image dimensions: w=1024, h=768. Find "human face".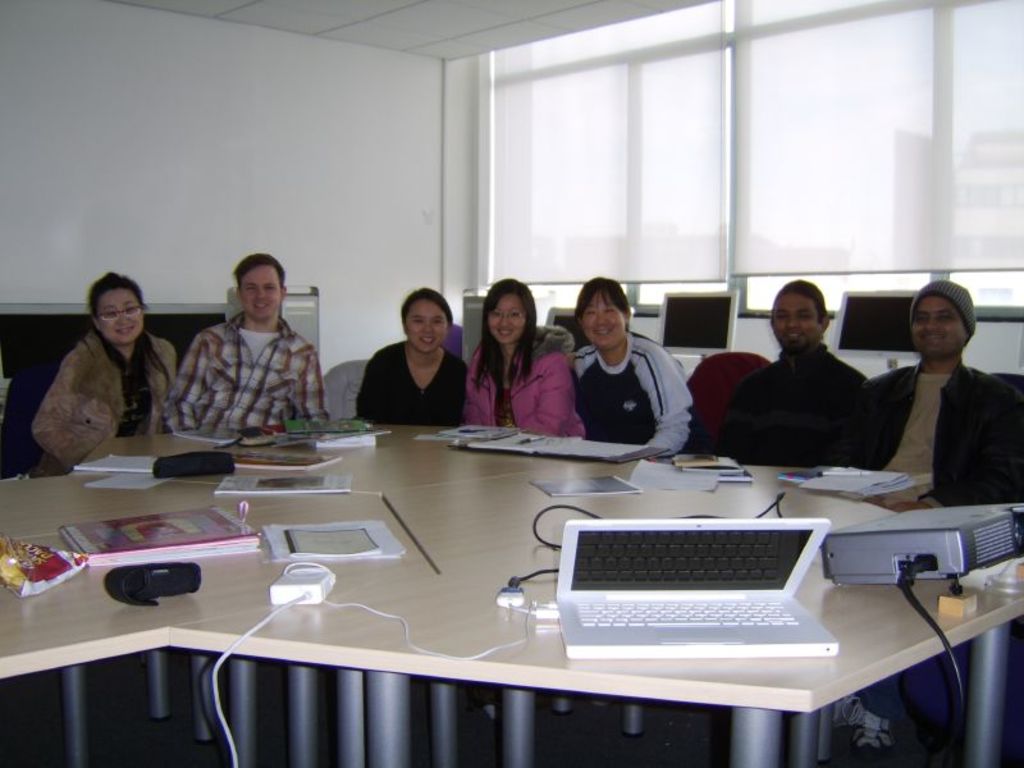
select_region(404, 302, 449, 356).
